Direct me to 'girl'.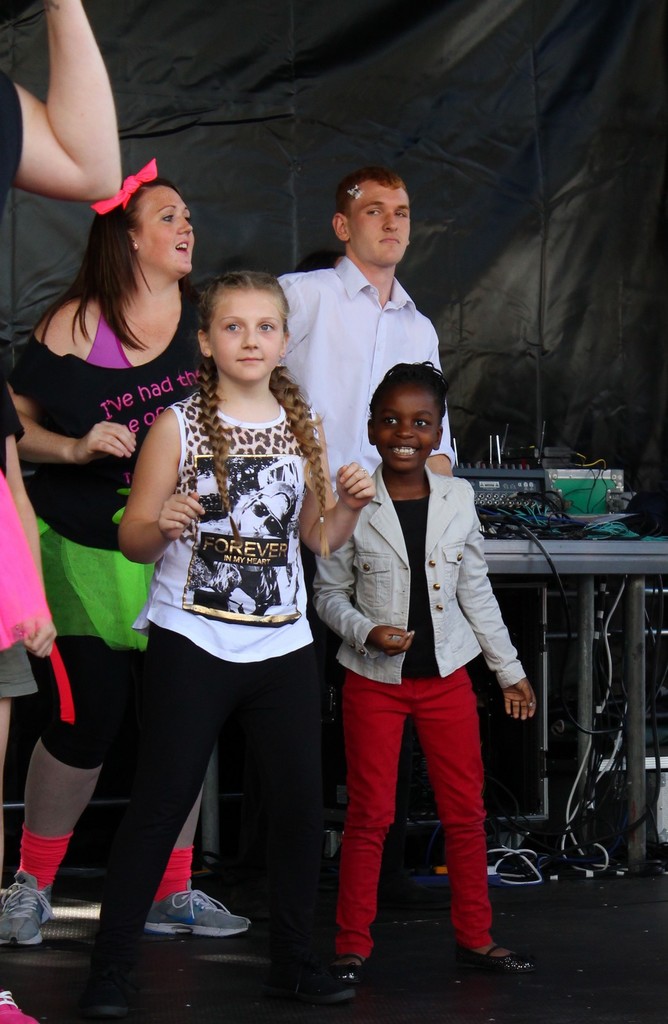
Direction: Rect(292, 358, 546, 982).
